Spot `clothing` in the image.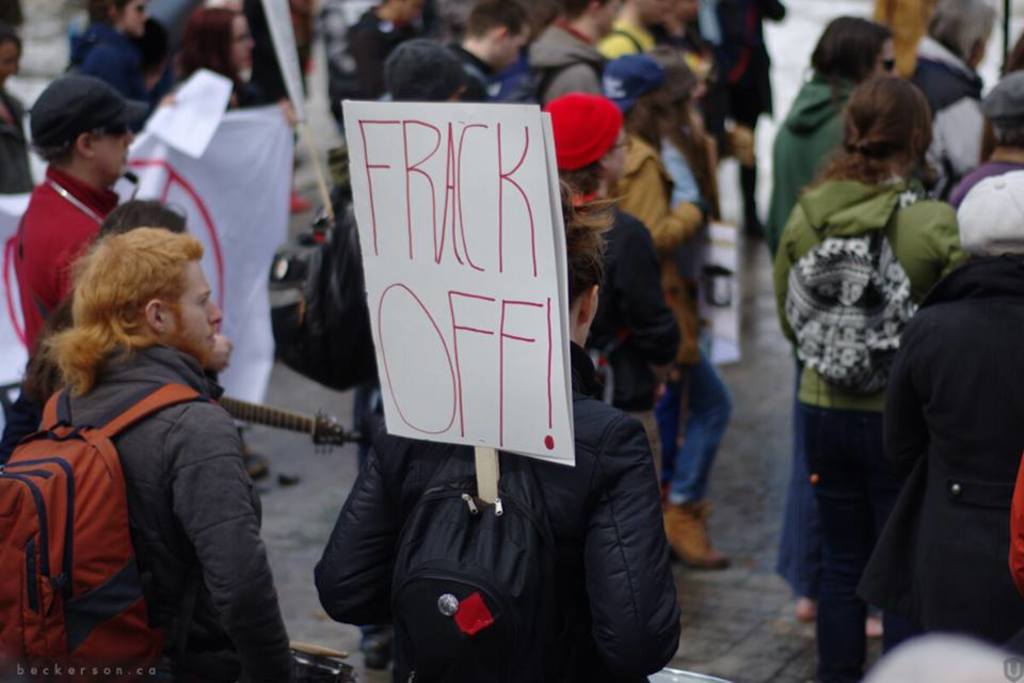
`clothing` found at pyautogui.locateOnScreen(512, 18, 608, 99).
